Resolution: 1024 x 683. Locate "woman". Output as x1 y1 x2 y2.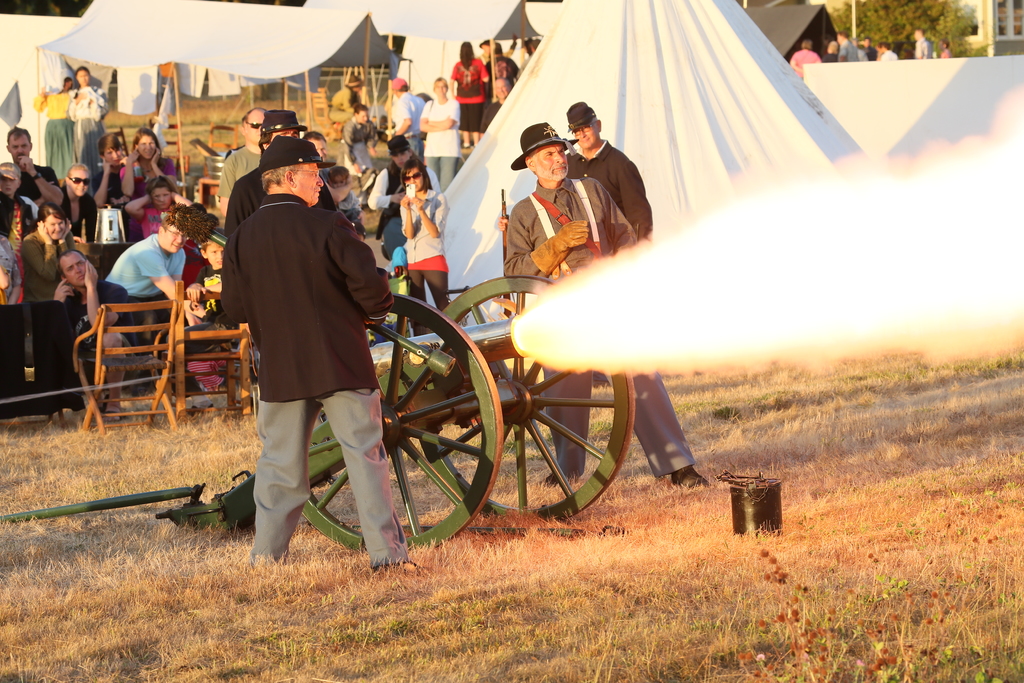
118 126 173 198.
